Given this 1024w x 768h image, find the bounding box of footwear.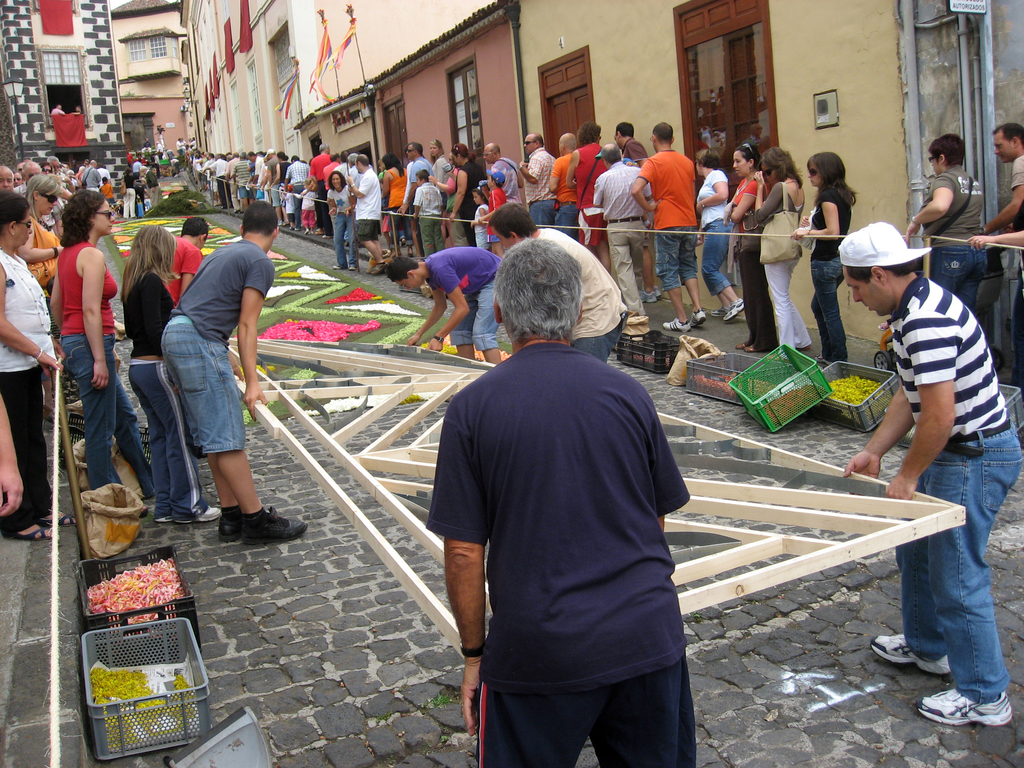
bbox=[177, 506, 221, 523].
